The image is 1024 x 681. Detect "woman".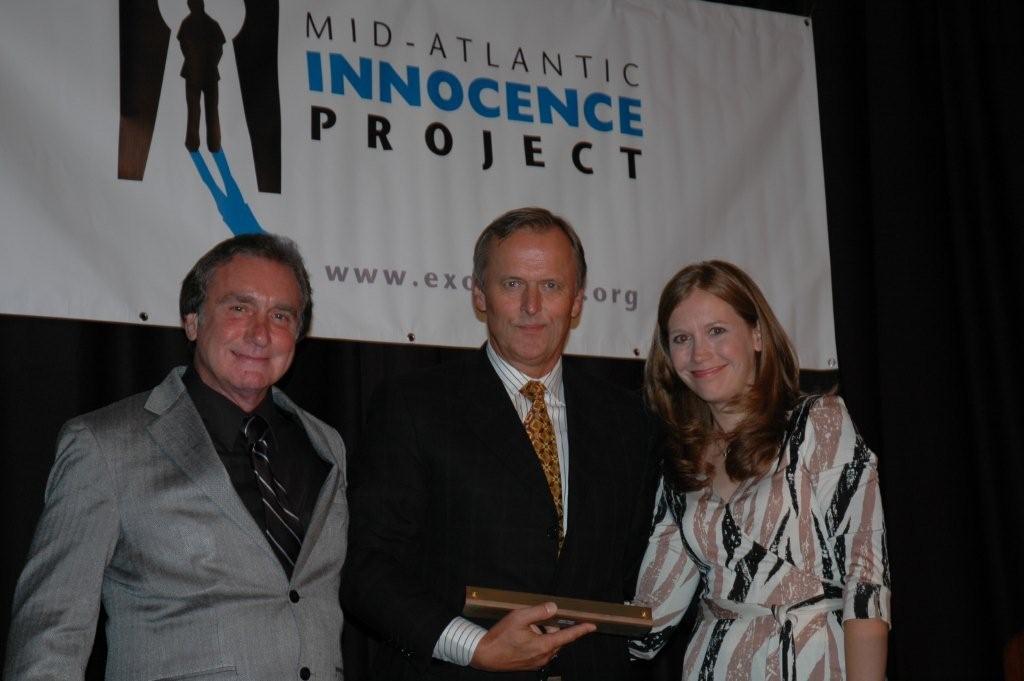
Detection: bbox=(613, 240, 893, 680).
